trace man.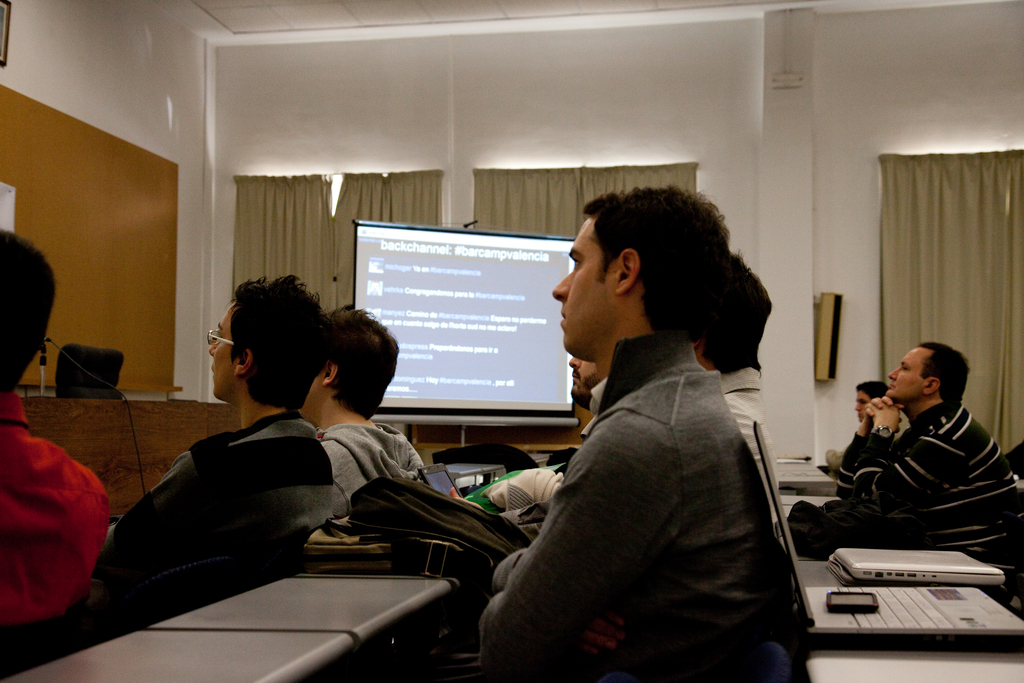
Traced to <box>828,374,890,470</box>.
